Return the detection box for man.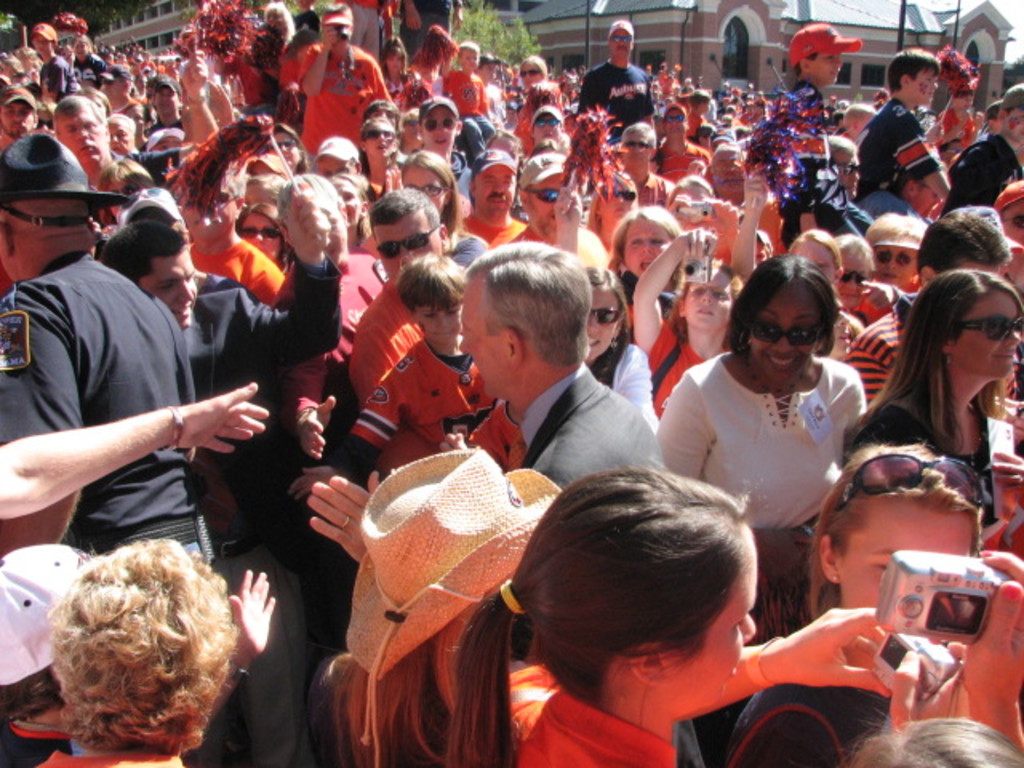
589:21:658:150.
